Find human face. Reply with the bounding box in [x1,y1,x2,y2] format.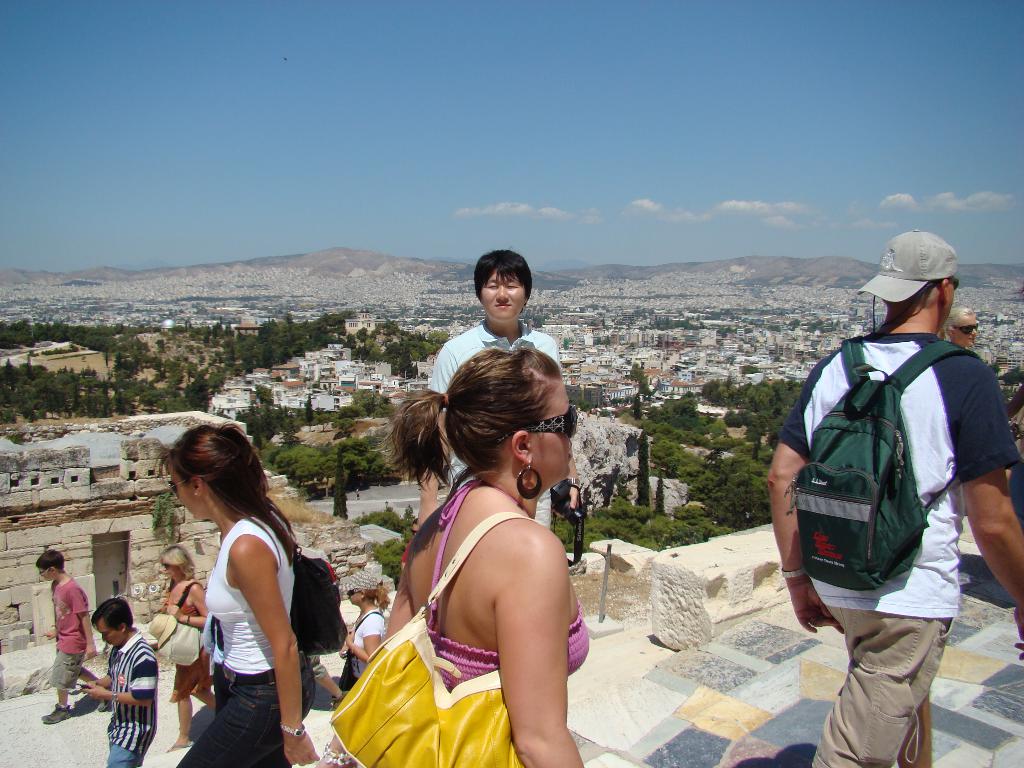
[532,389,579,490].
